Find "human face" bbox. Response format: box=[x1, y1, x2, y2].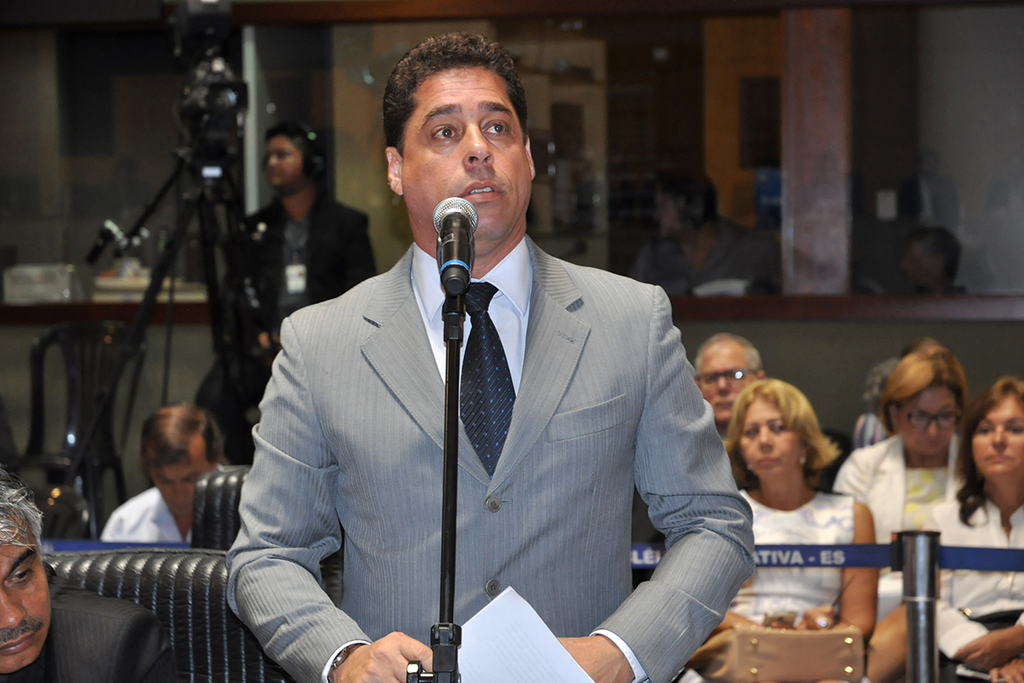
box=[153, 434, 216, 517].
